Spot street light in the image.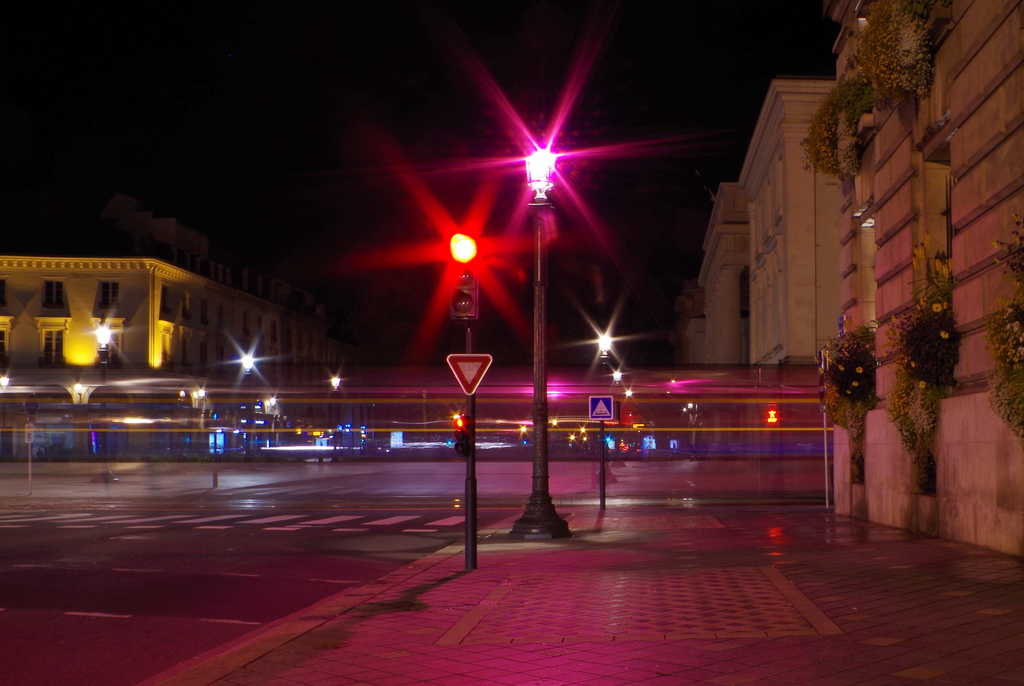
street light found at (x1=591, y1=334, x2=621, y2=511).
